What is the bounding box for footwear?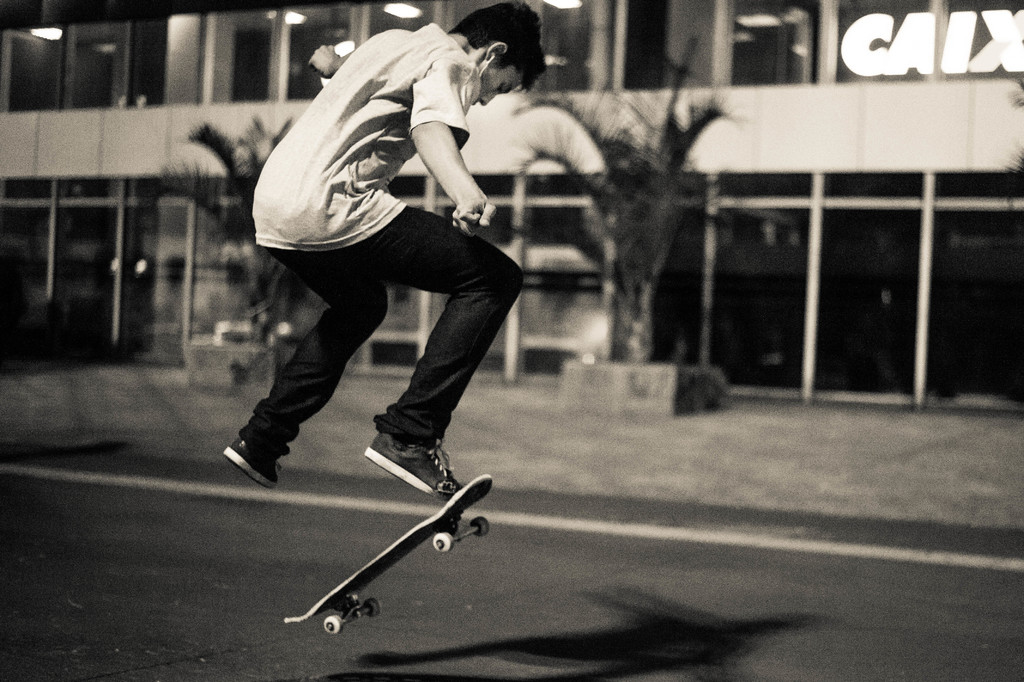
<bbox>221, 437, 281, 494</bbox>.
